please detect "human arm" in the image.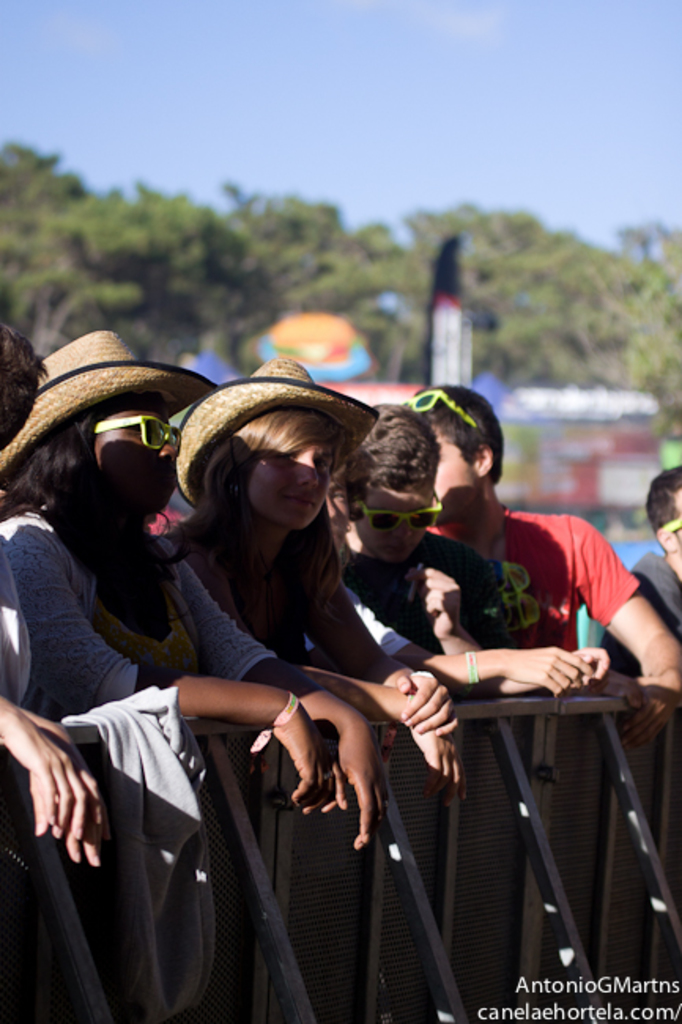
(x1=302, y1=564, x2=452, y2=739).
